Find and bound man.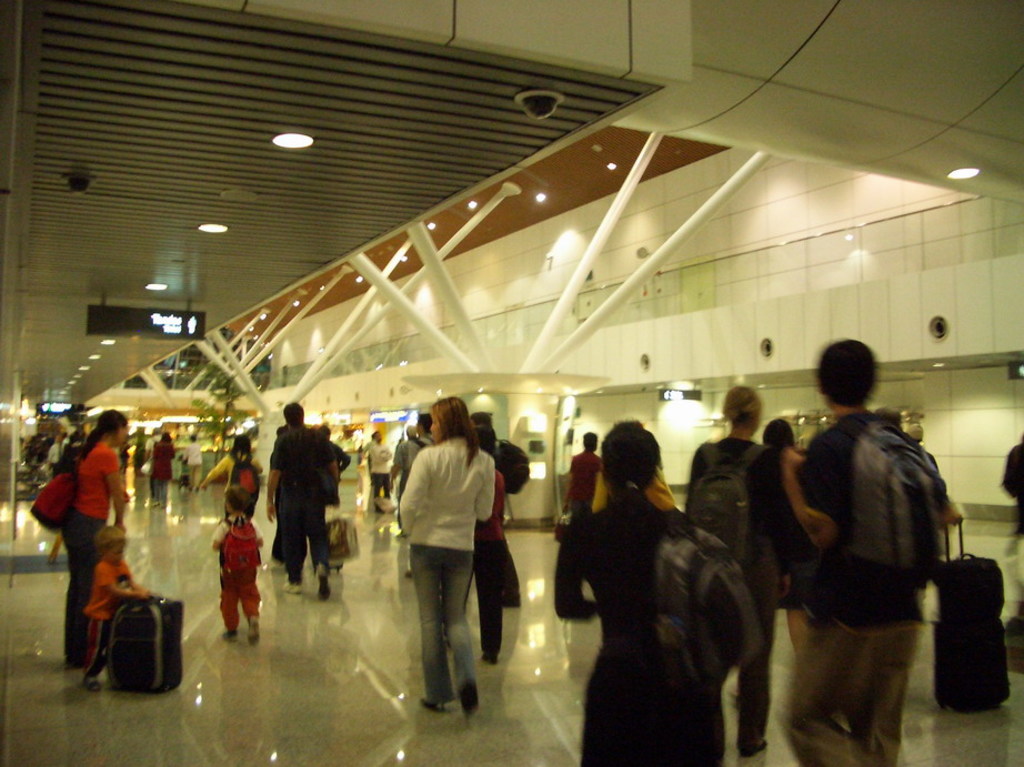
Bound: locate(394, 420, 419, 475).
